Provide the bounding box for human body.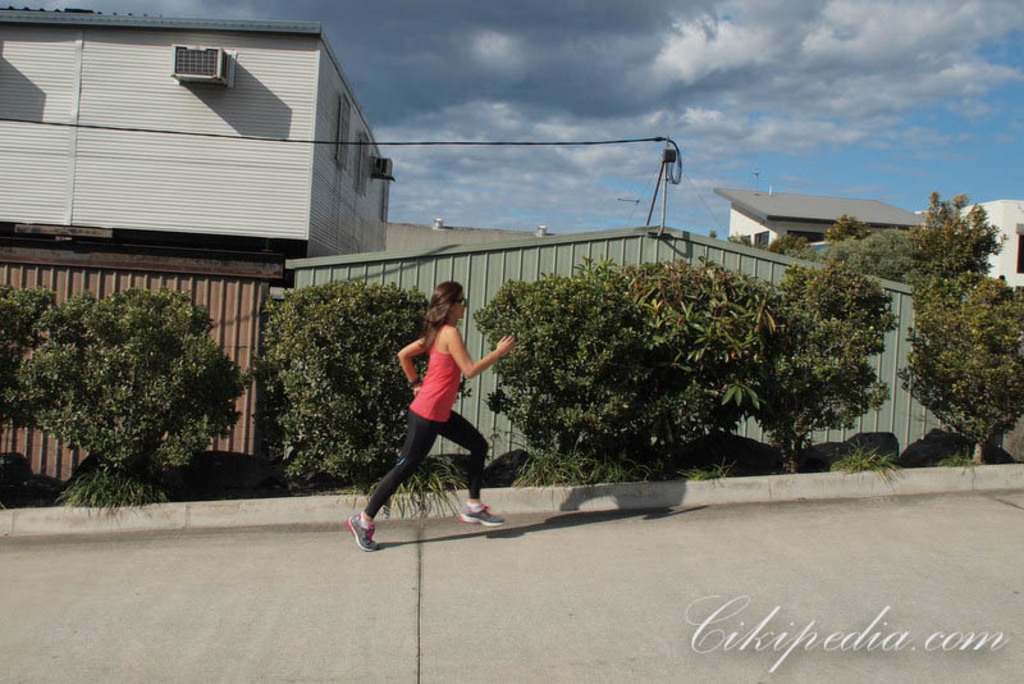
x1=385, y1=284, x2=504, y2=529.
